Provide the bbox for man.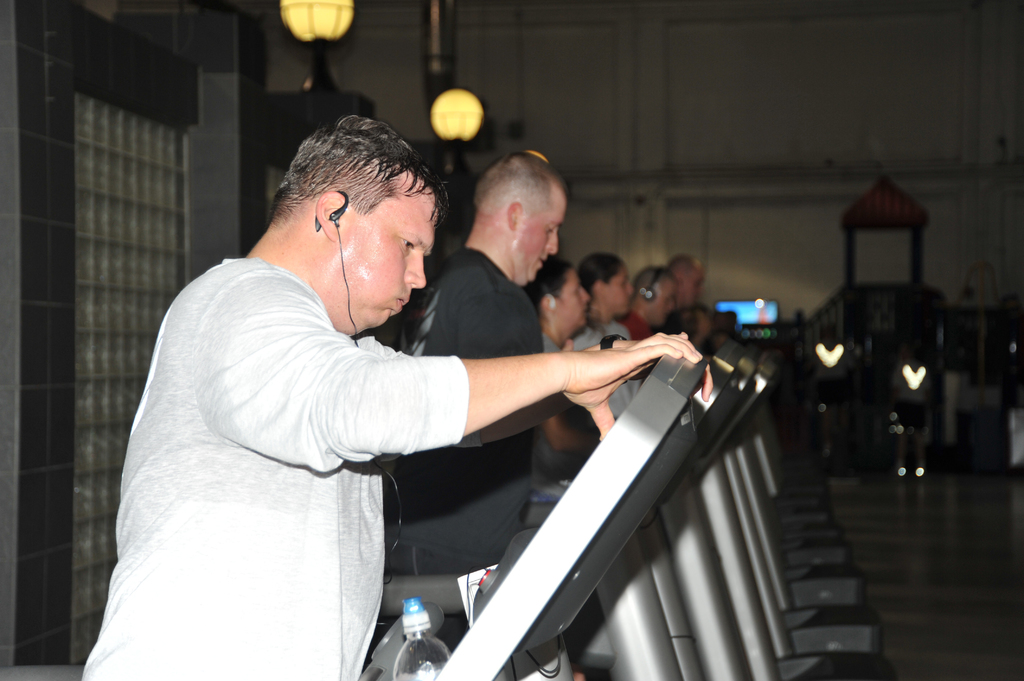
676:250:703:317.
